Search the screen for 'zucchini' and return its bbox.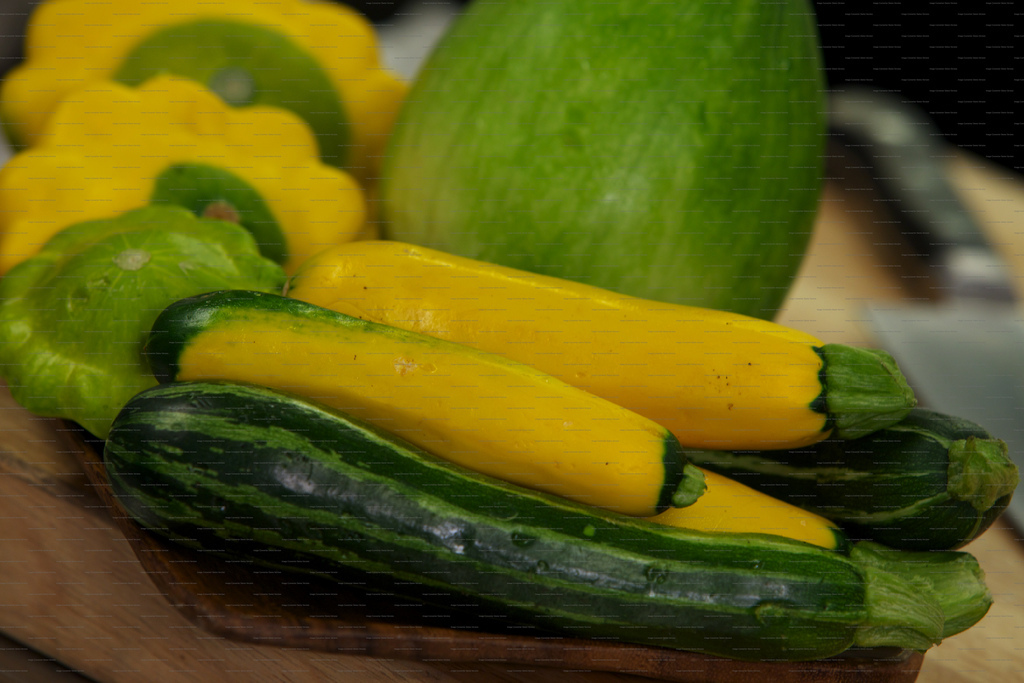
Found: <box>88,383,963,669</box>.
